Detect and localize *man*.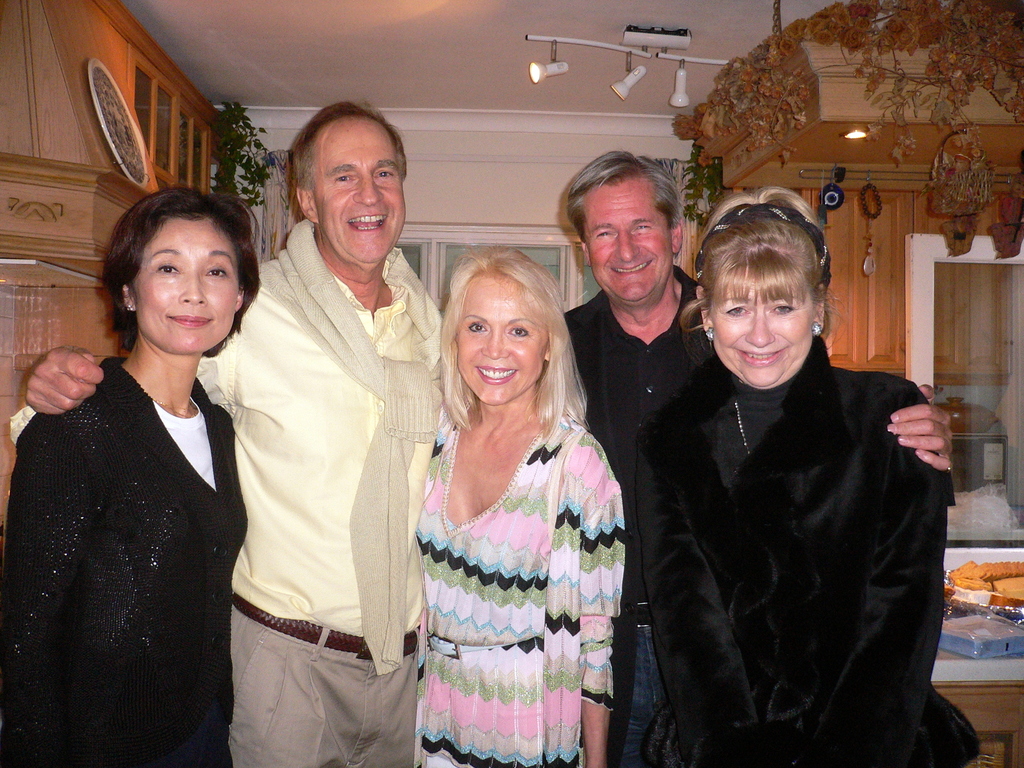
Localized at {"left": 28, "top": 99, "right": 443, "bottom": 767}.
